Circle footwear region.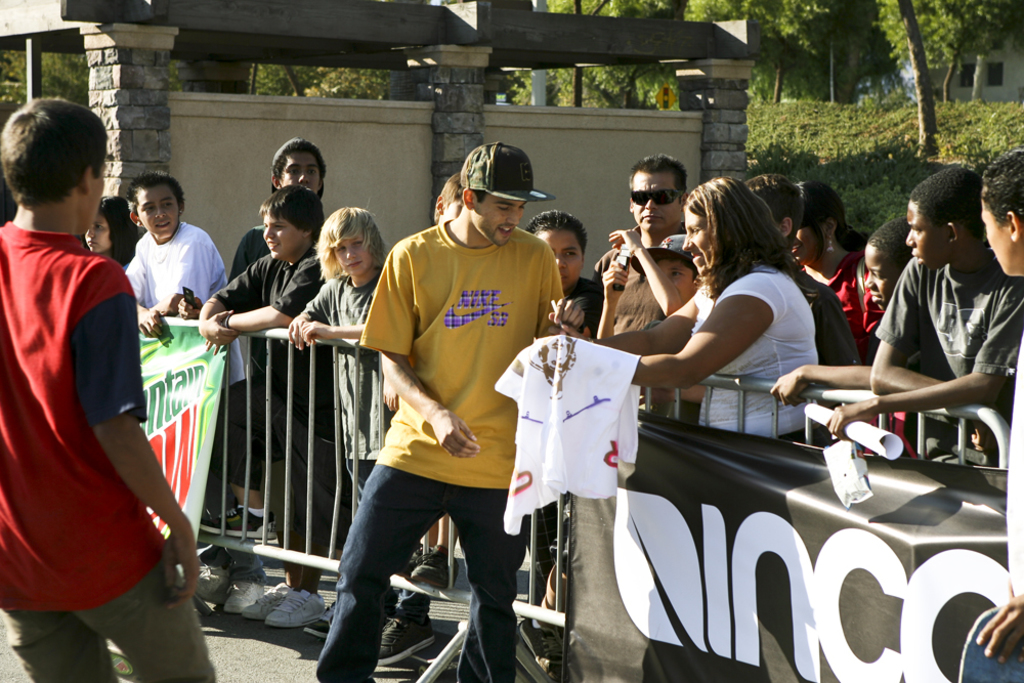
Region: left=227, top=580, right=271, bottom=615.
